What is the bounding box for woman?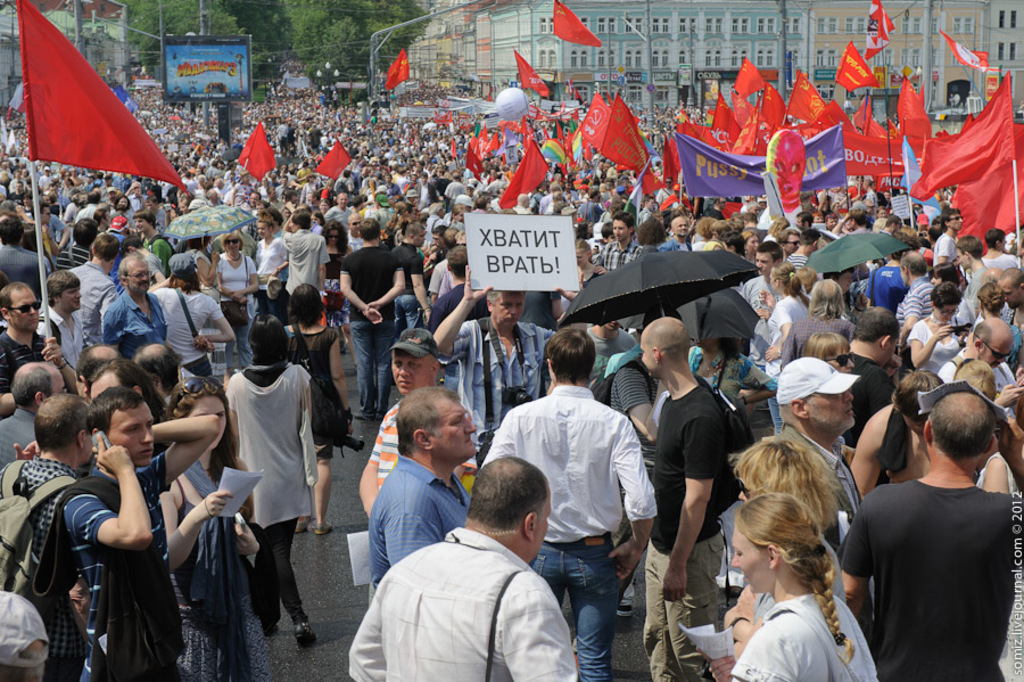
bbox(905, 284, 973, 384).
